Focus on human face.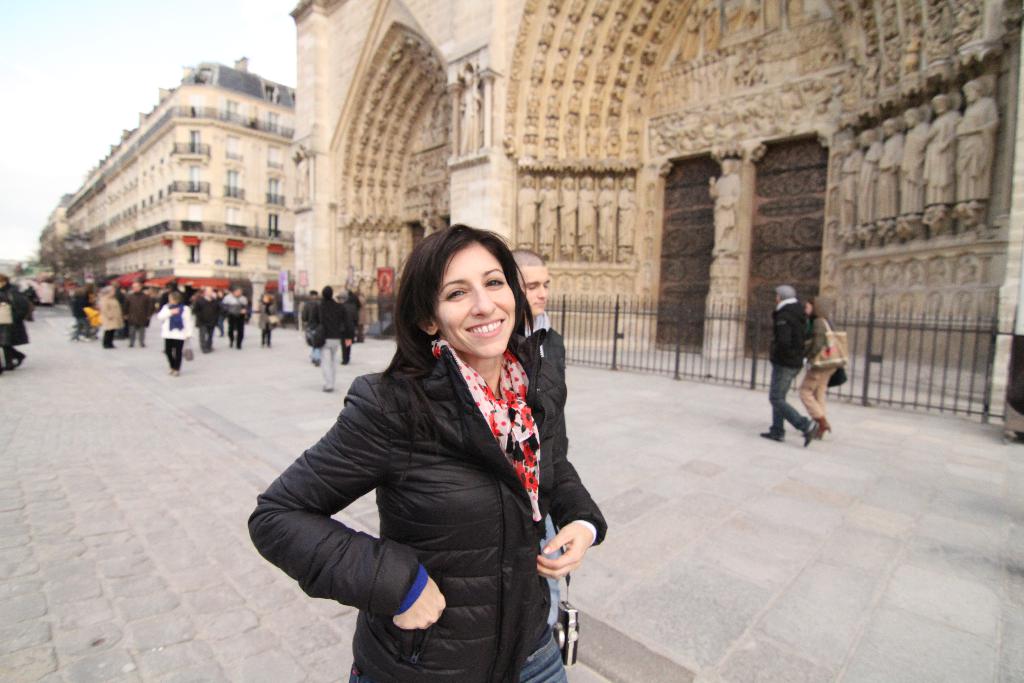
Focused at BBox(436, 244, 515, 356).
